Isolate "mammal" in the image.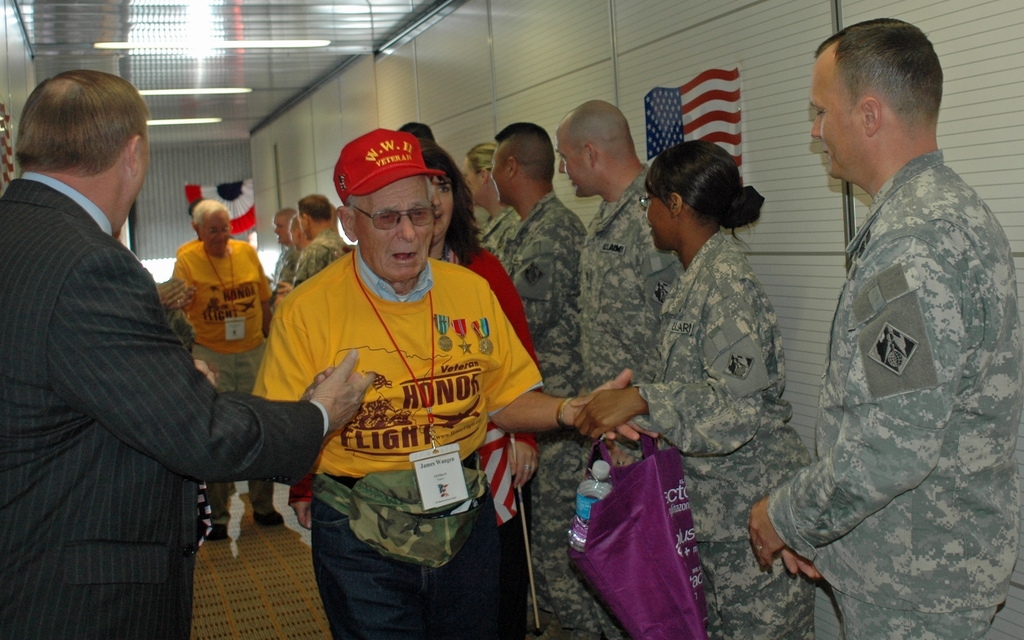
Isolated region: [275, 187, 348, 292].
